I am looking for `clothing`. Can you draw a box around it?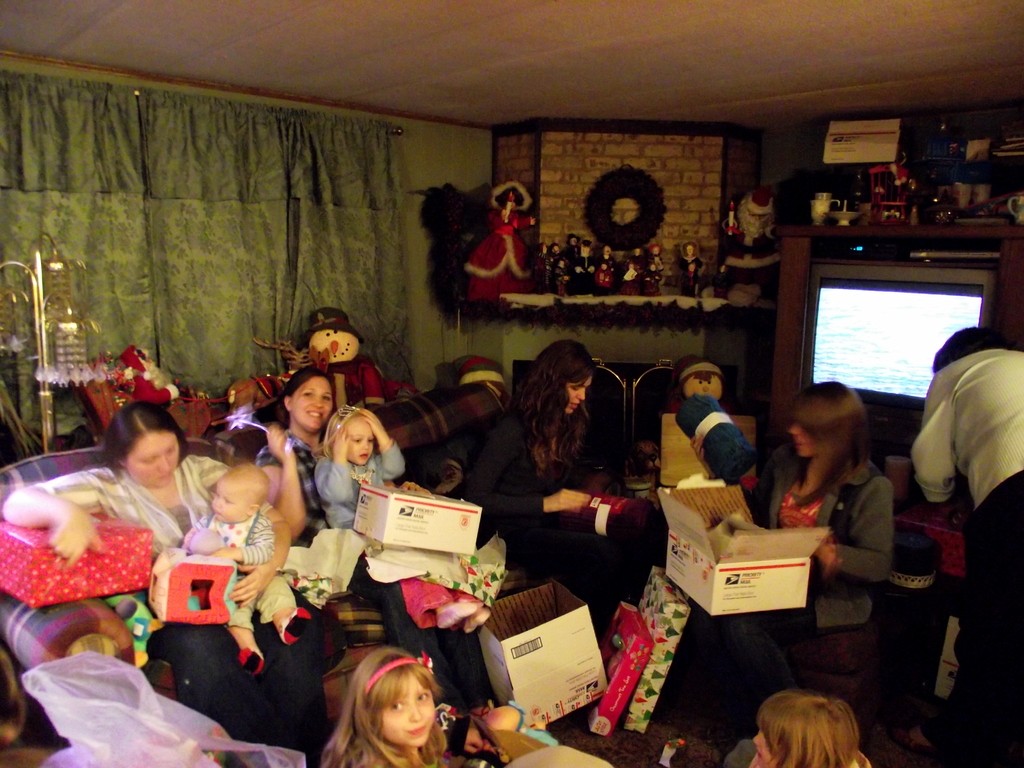
Sure, the bounding box is <bbox>317, 442, 499, 625</bbox>.
